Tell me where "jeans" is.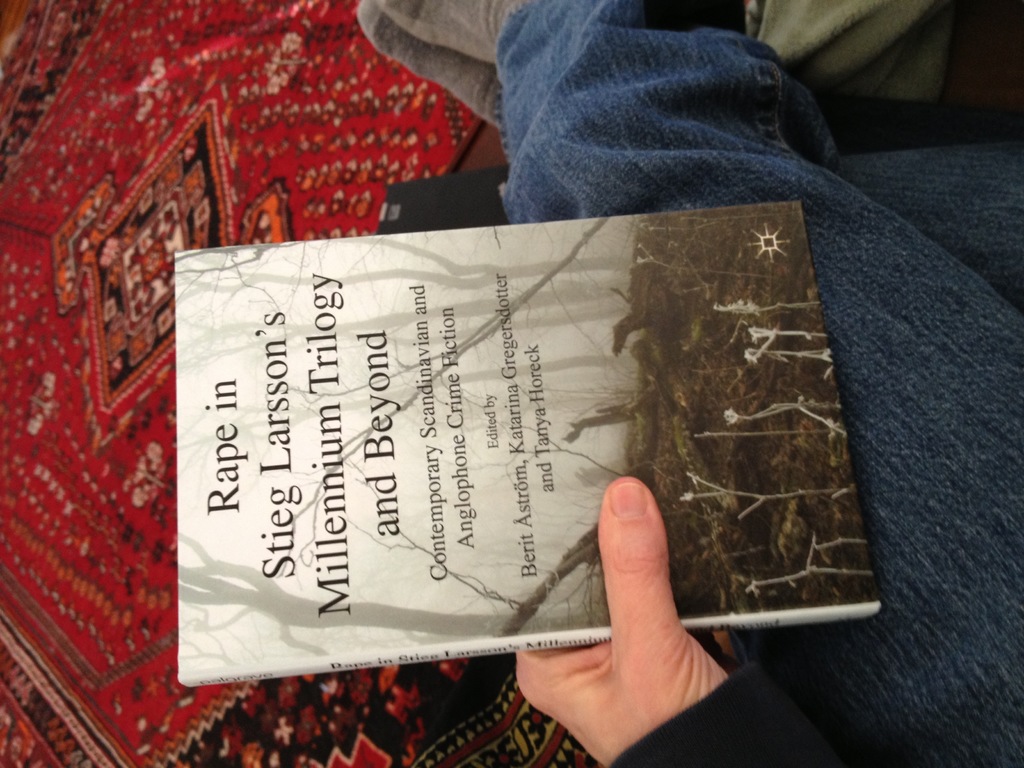
"jeans" is at pyautogui.locateOnScreen(501, 0, 1023, 767).
